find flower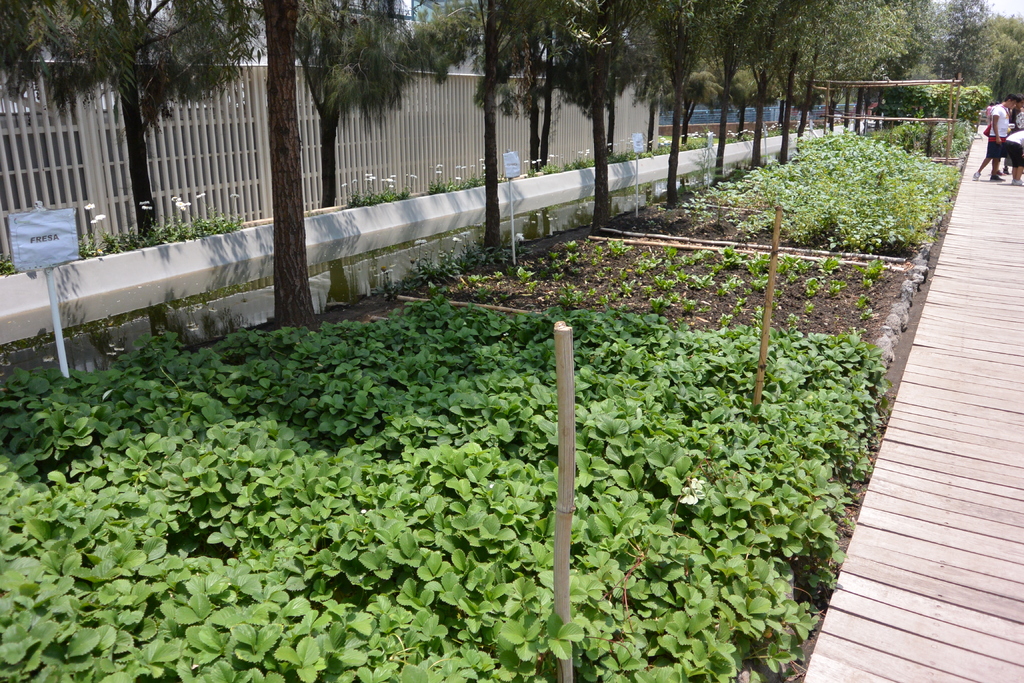
<box>95,211,108,222</box>
